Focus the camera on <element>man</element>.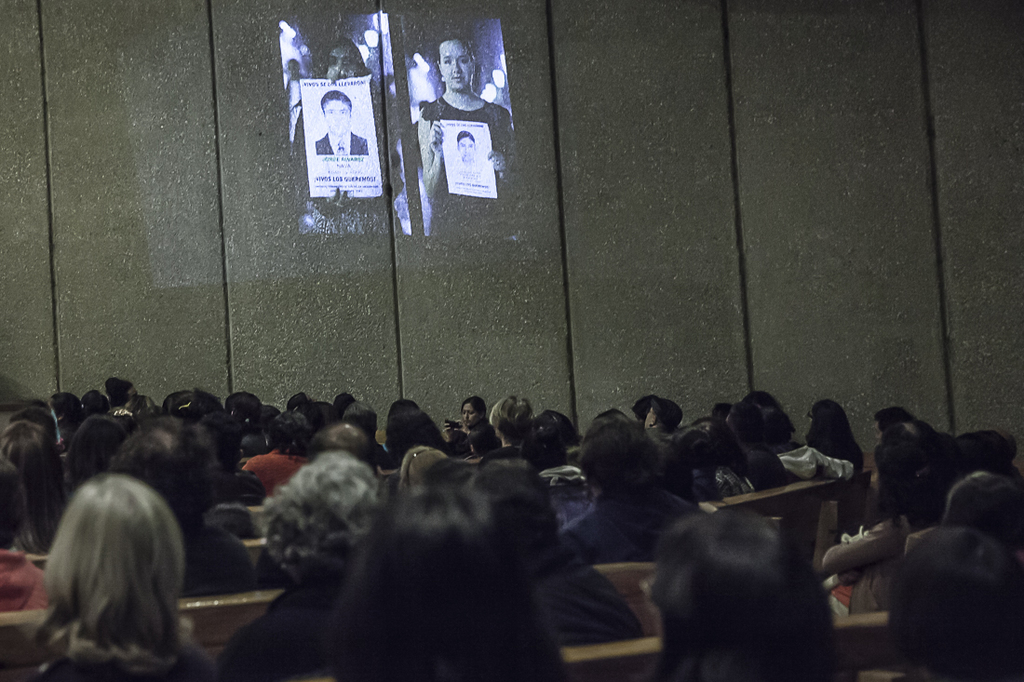
Focus region: 313/91/369/157.
